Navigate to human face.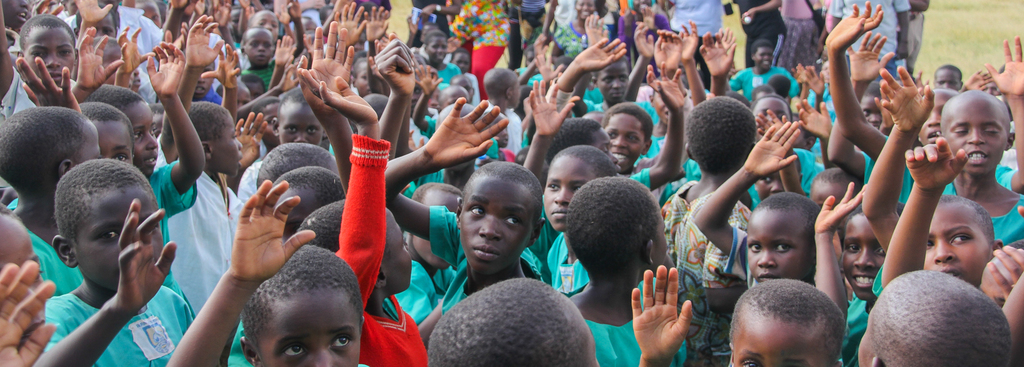
Navigation target: 934, 71, 961, 91.
